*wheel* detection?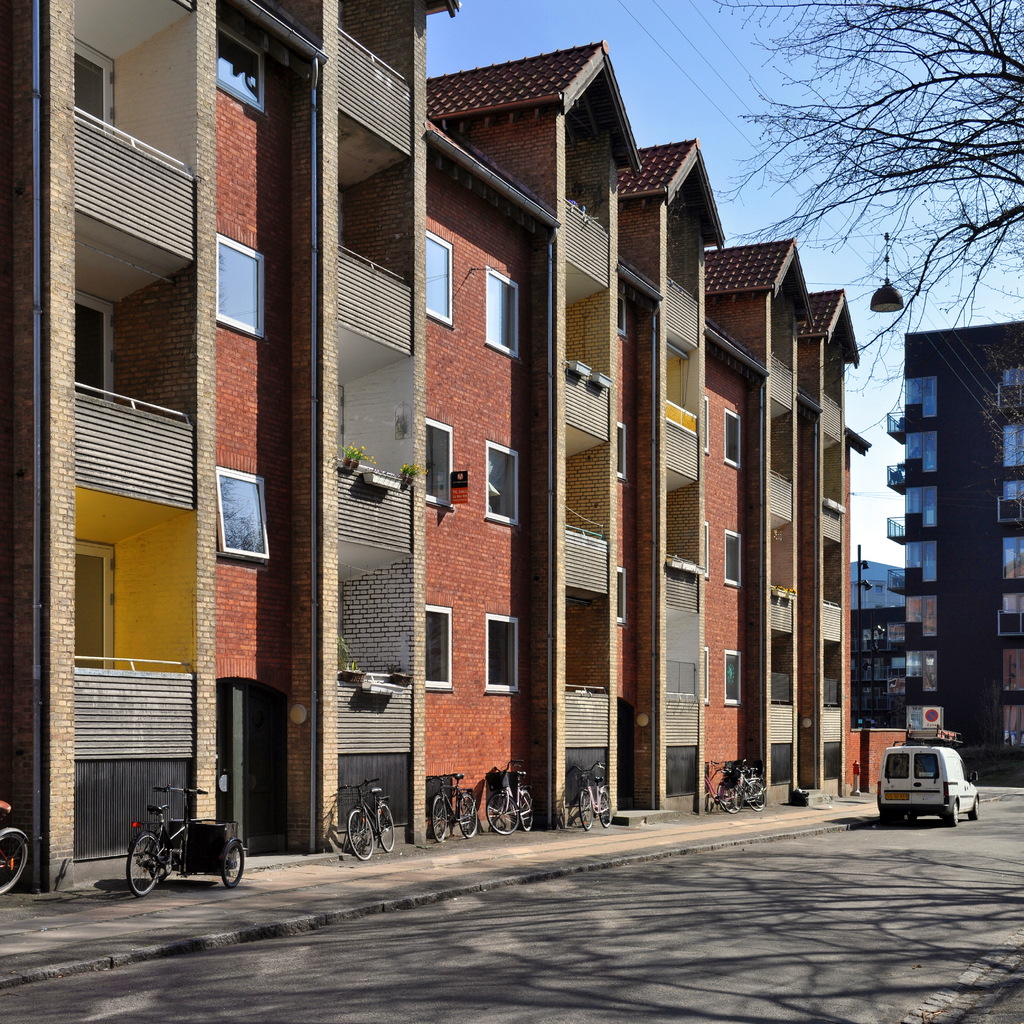
[x1=218, y1=831, x2=253, y2=890]
